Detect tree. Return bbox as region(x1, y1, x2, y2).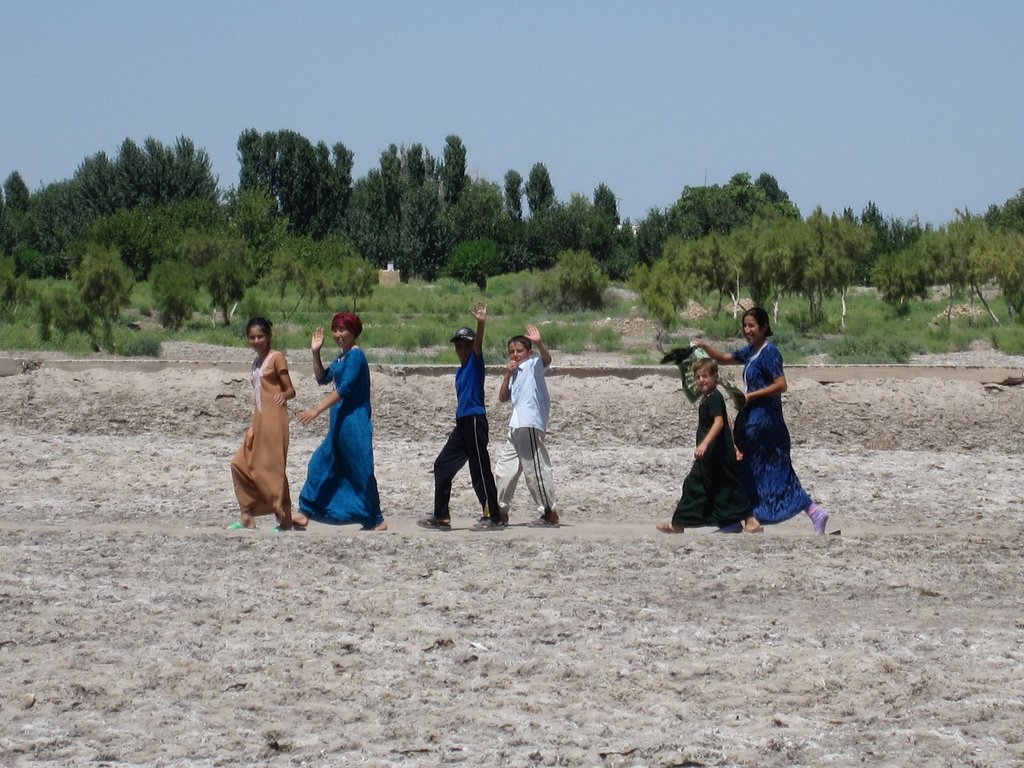
region(752, 169, 797, 222).
